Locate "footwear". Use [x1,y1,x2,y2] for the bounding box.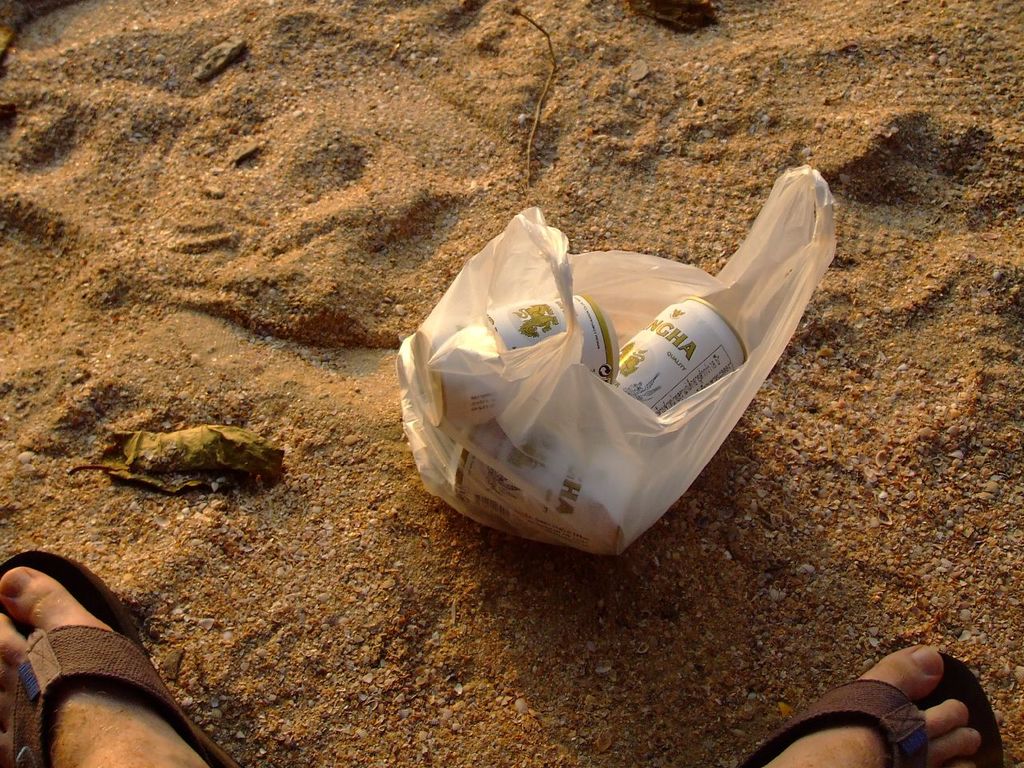
[12,563,227,757].
